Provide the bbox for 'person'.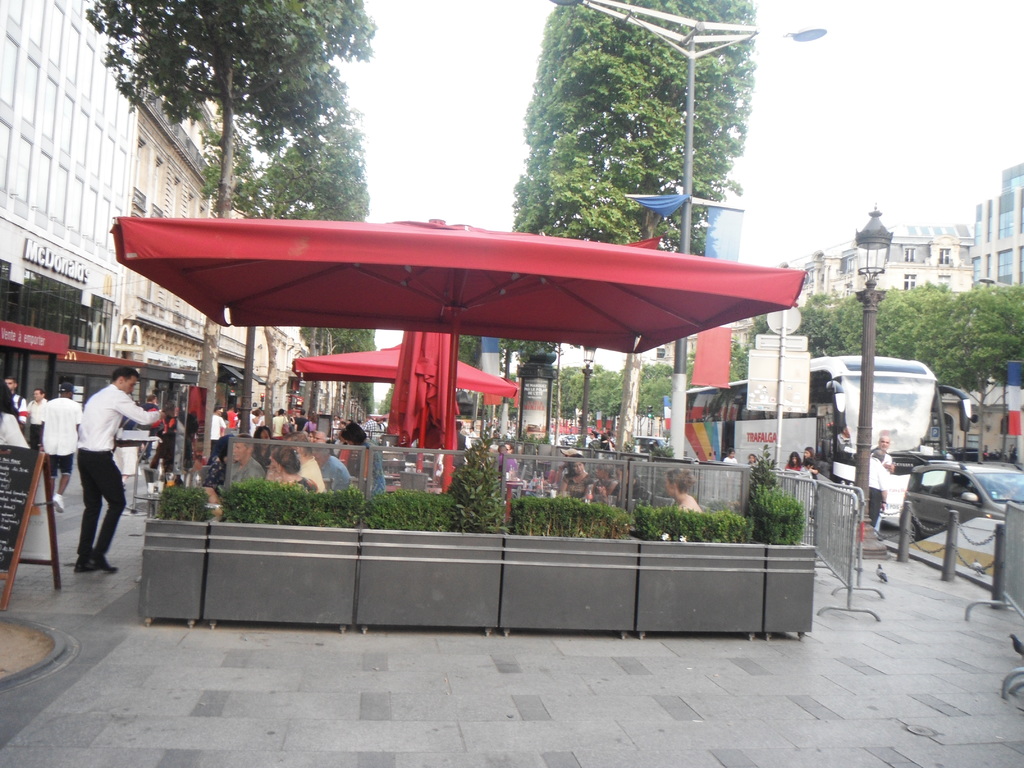
Rect(495, 442, 518, 476).
